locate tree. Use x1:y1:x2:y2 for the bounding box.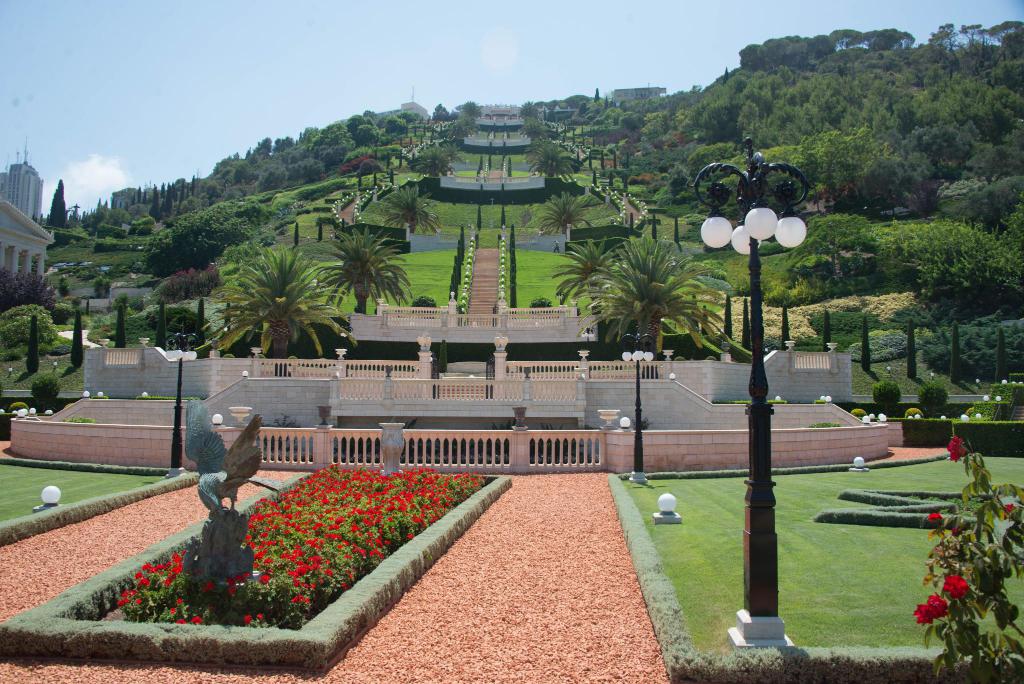
575:230:732:360.
